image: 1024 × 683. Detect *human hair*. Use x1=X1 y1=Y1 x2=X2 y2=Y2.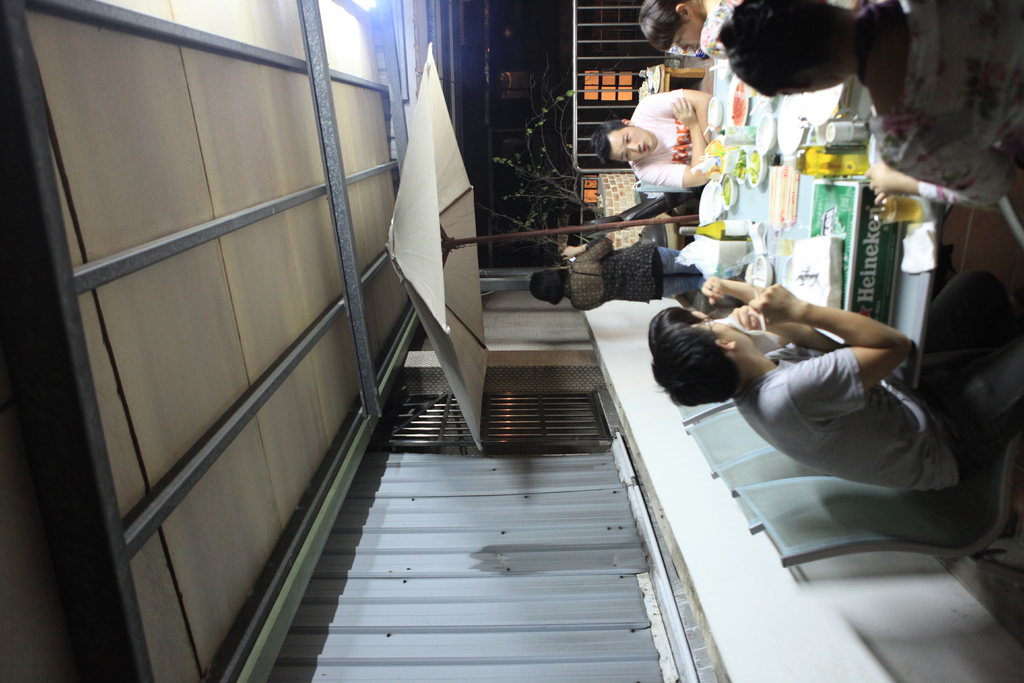
x1=640 y1=0 x2=687 y2=52.
